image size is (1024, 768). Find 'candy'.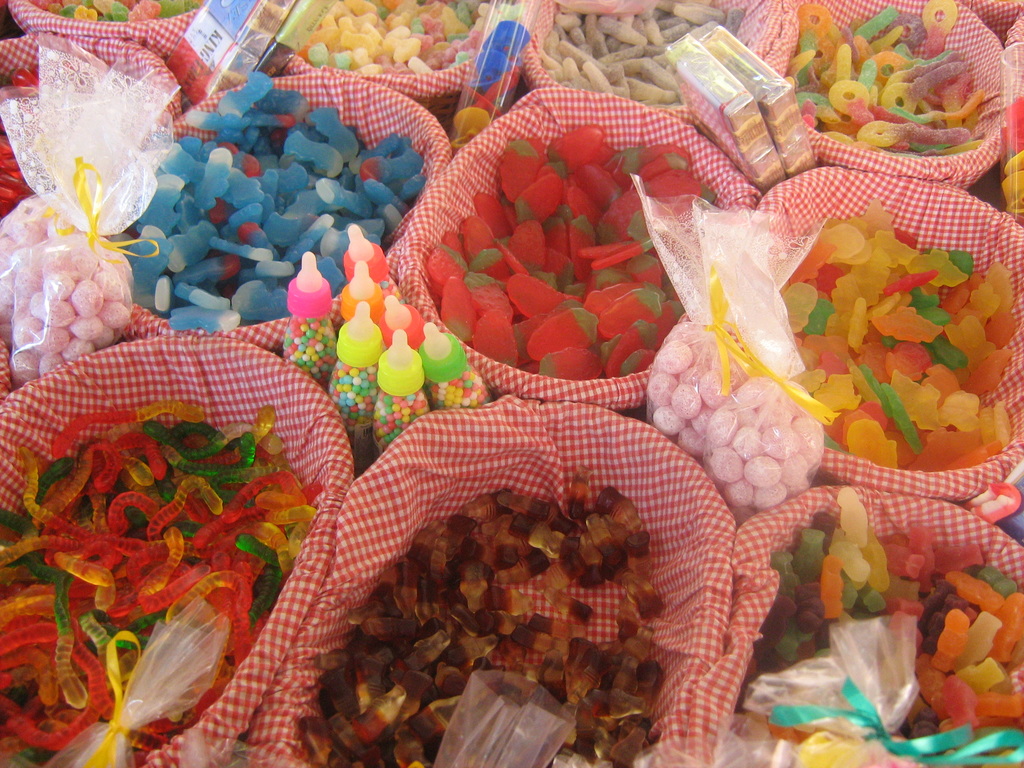
310/291/468/437.
